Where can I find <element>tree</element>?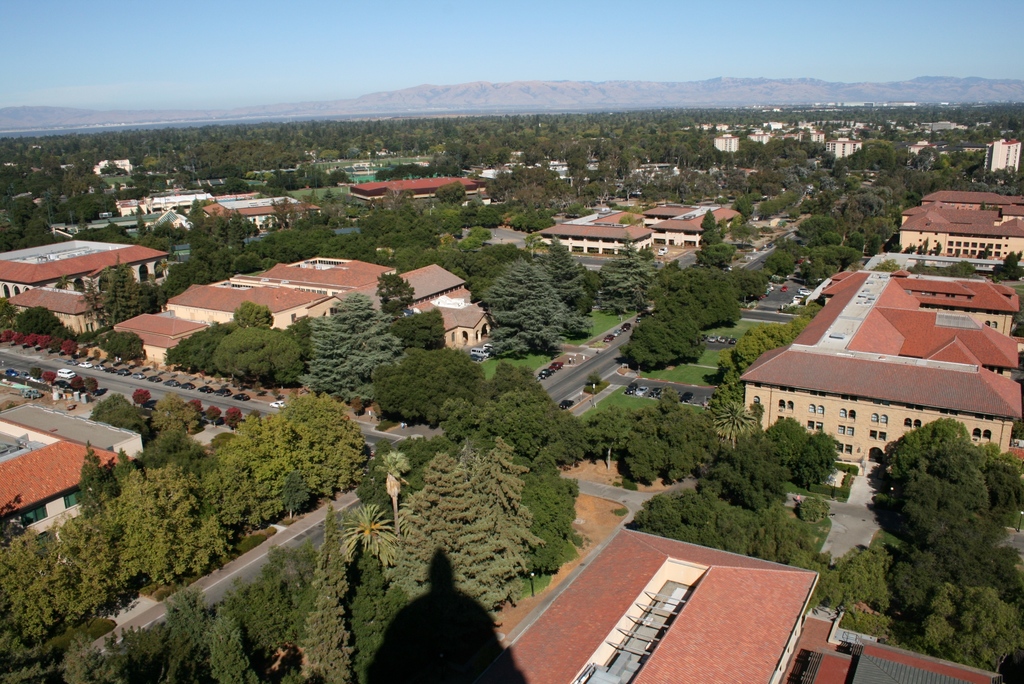
You can find it at l=844, t=228, r=868, b=248.
